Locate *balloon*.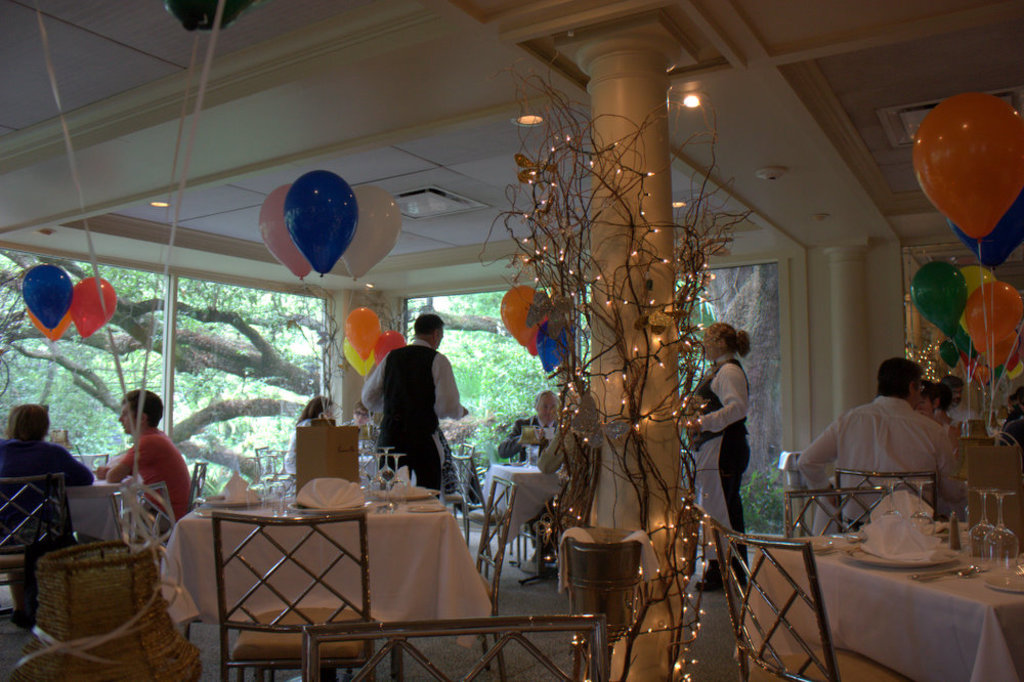
Bounding box: crop(975, 365, 989, 387).
